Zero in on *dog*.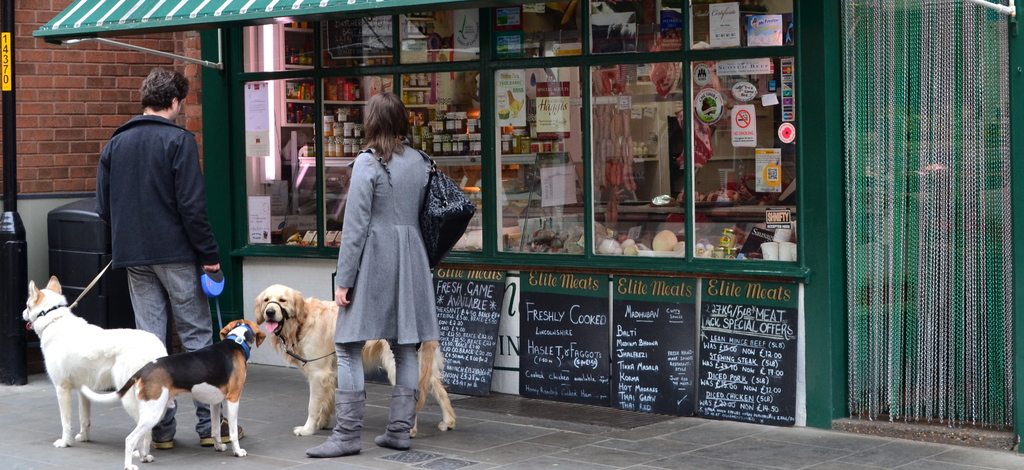
Zeroed in: x1=17 y1=276 x2=186 y2=448.
